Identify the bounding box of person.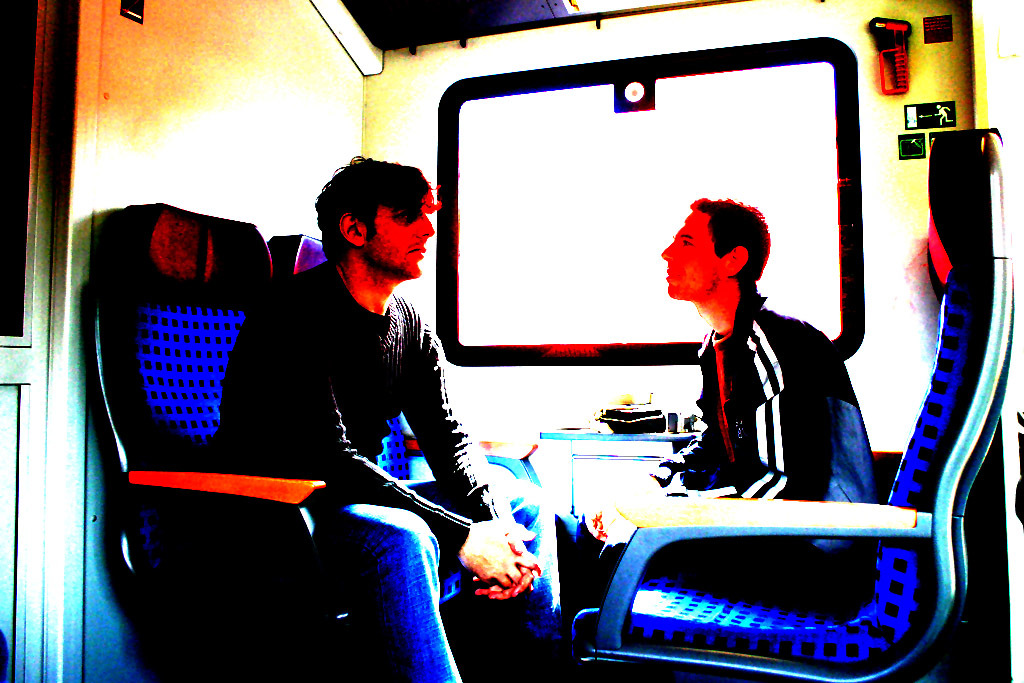
l=222, t=154, r=566, b=682.
